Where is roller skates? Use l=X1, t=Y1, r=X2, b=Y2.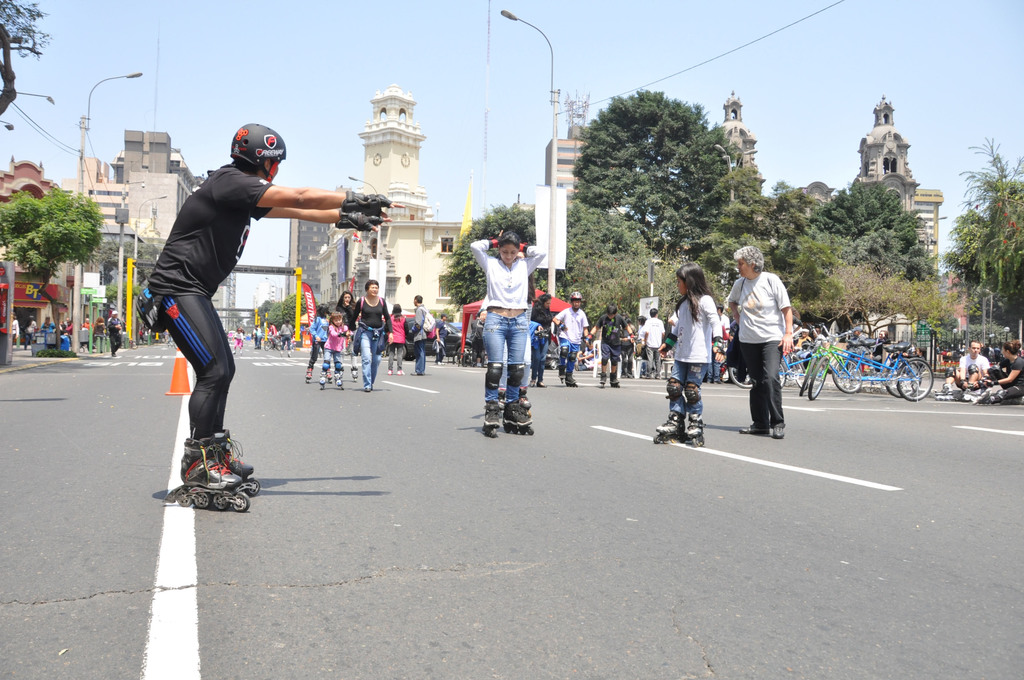
l=516, t=385, r=532, b=416.
